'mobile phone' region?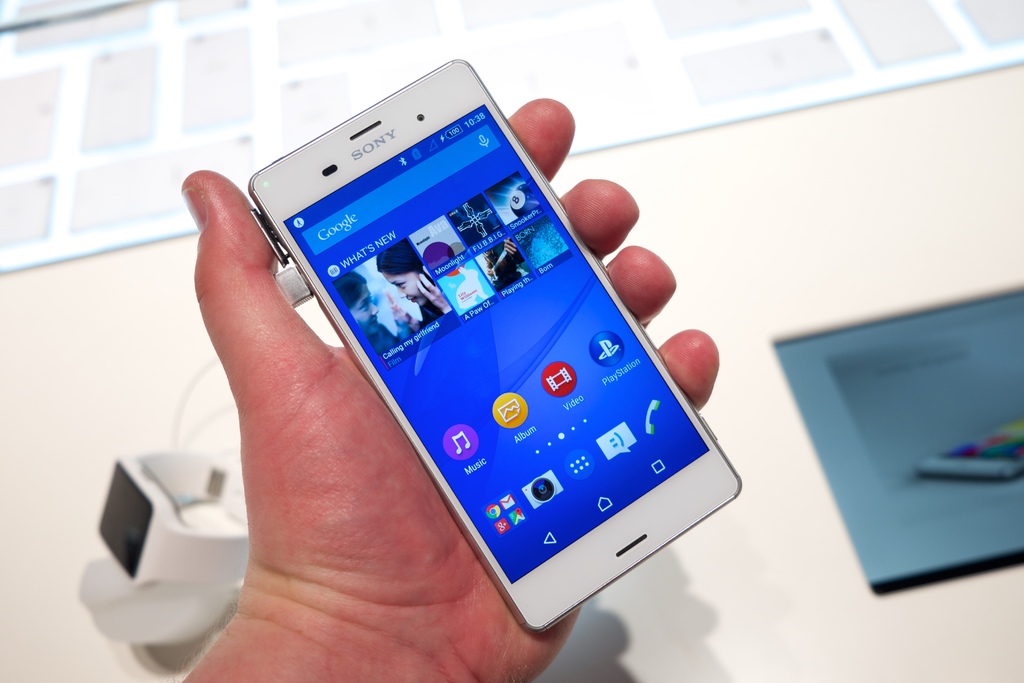
244:59:740:634
